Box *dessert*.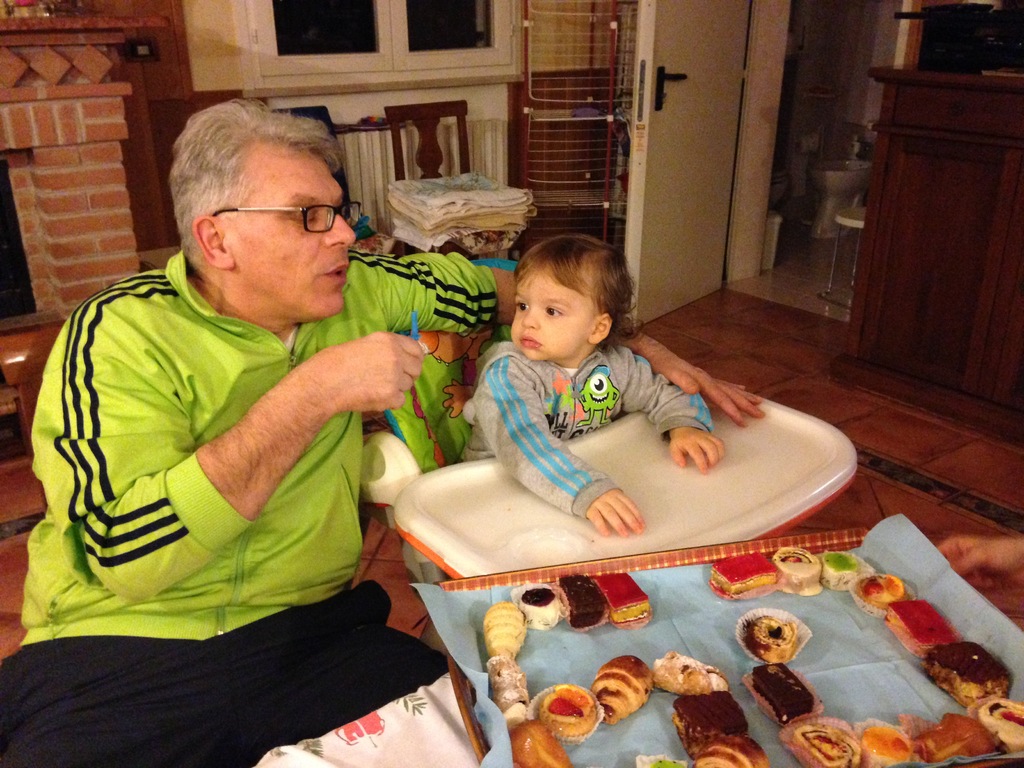
485:601:530:659.
